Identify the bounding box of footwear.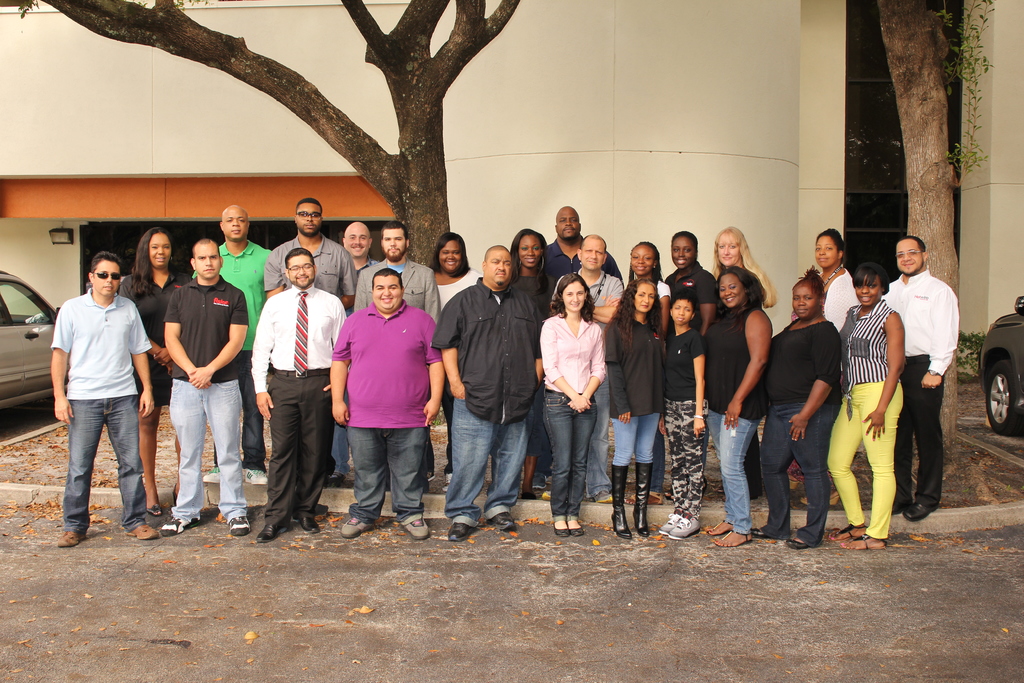
x1=568, y1=525, x2=583, y2=537.
